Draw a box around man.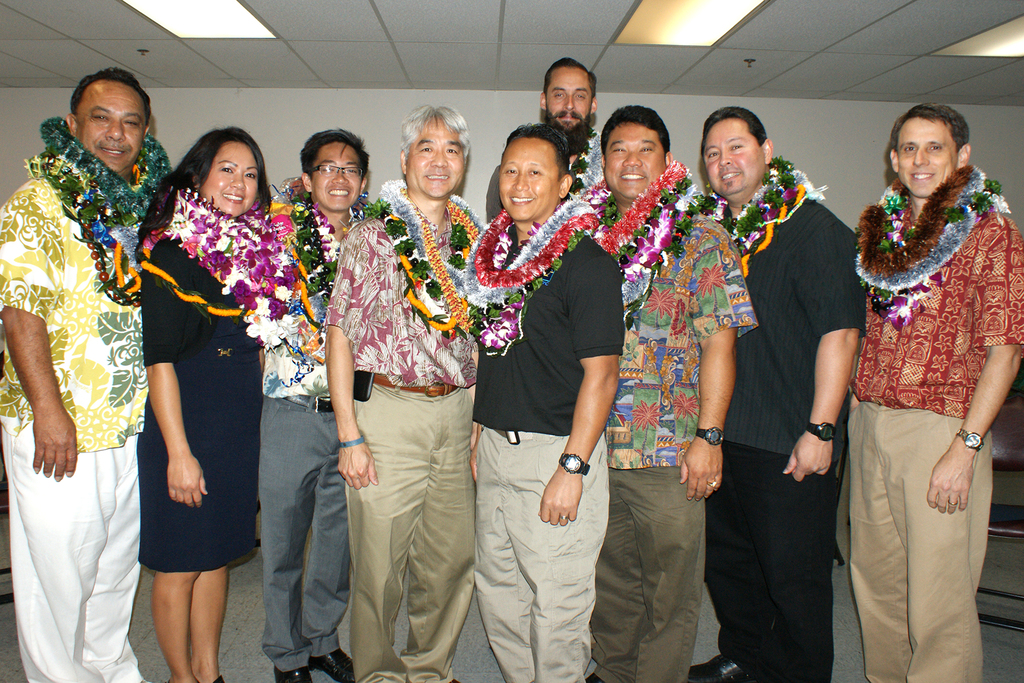
l=705, t=92, r=868, b=664.
